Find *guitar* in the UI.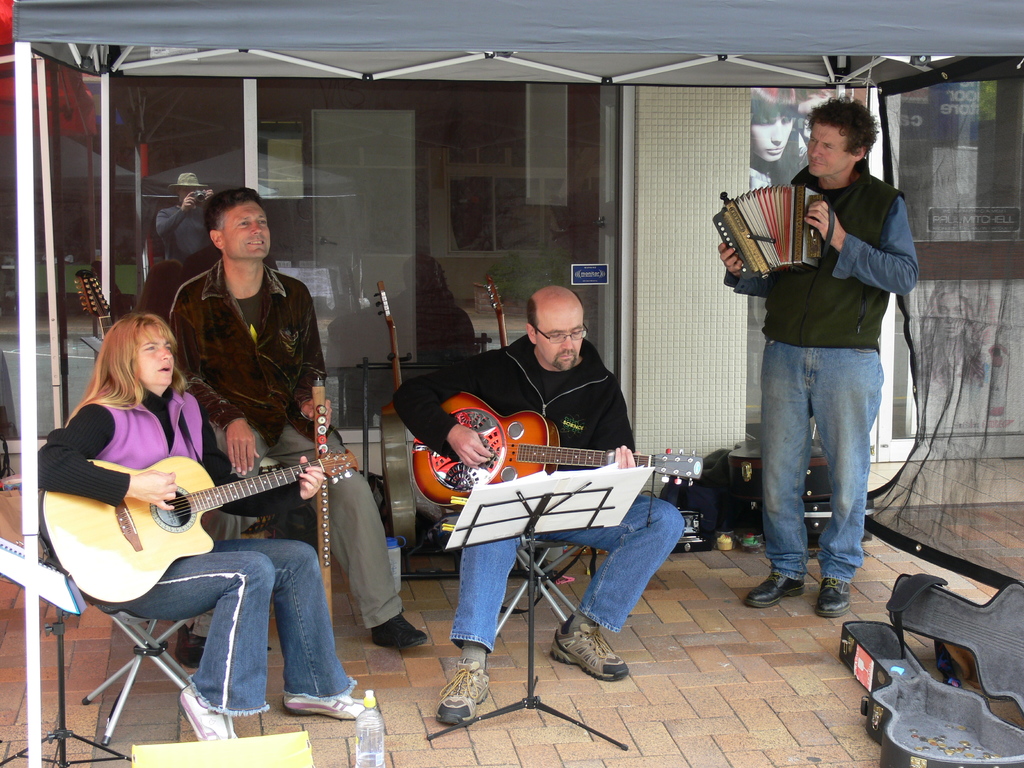
UI element at region(72, 269, 123, 340).
